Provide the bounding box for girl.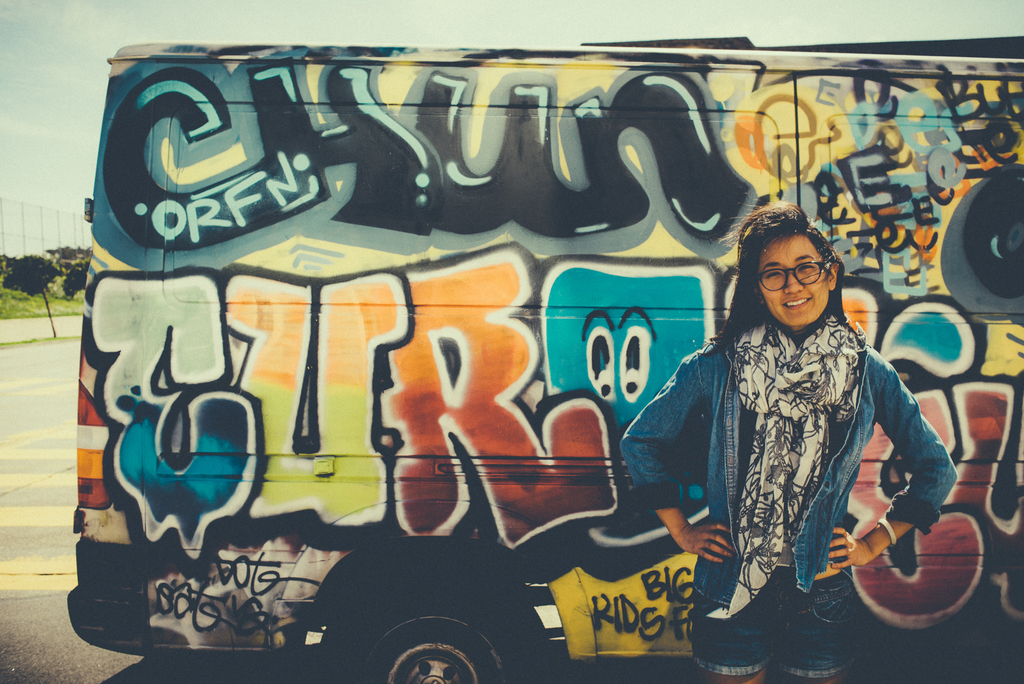
l=616, t=197, r=960, b=683.
